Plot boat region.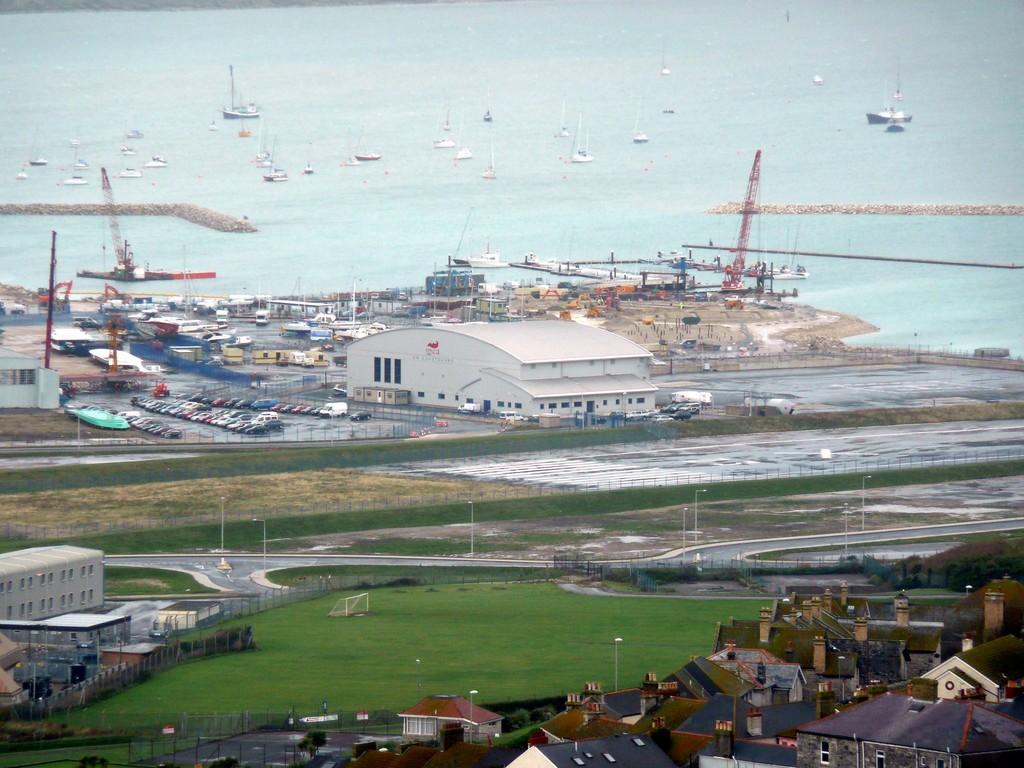
Plotted at box=[568, 116, 594, 165].
